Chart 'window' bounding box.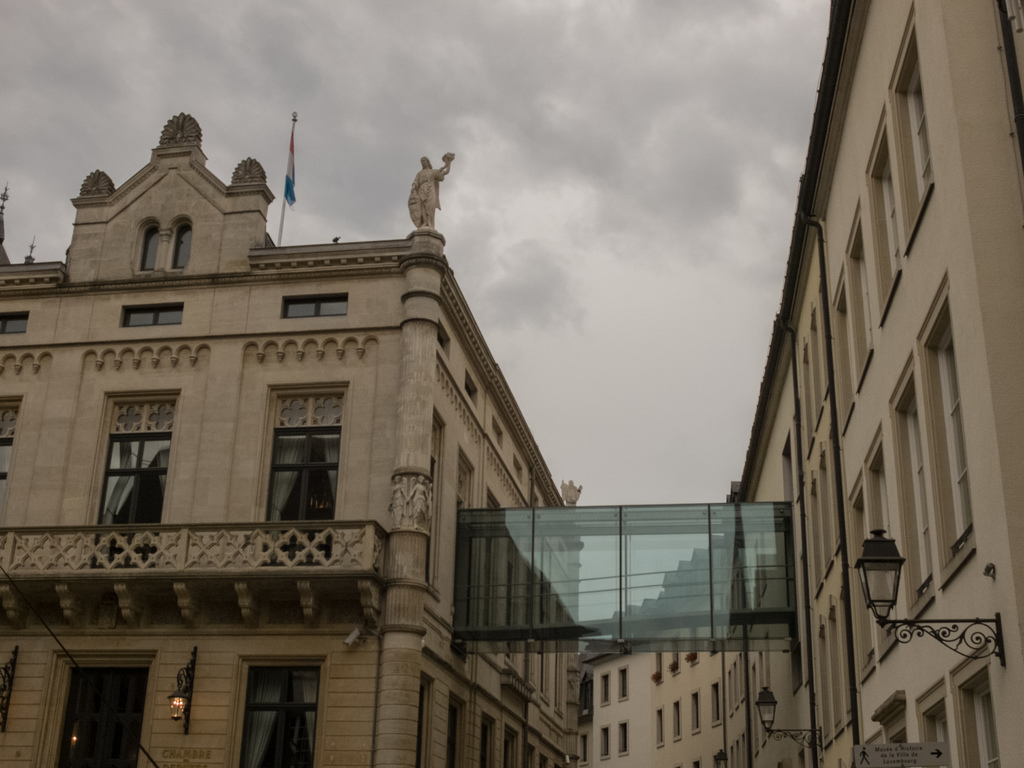
Charted: 229:661:312:748.
